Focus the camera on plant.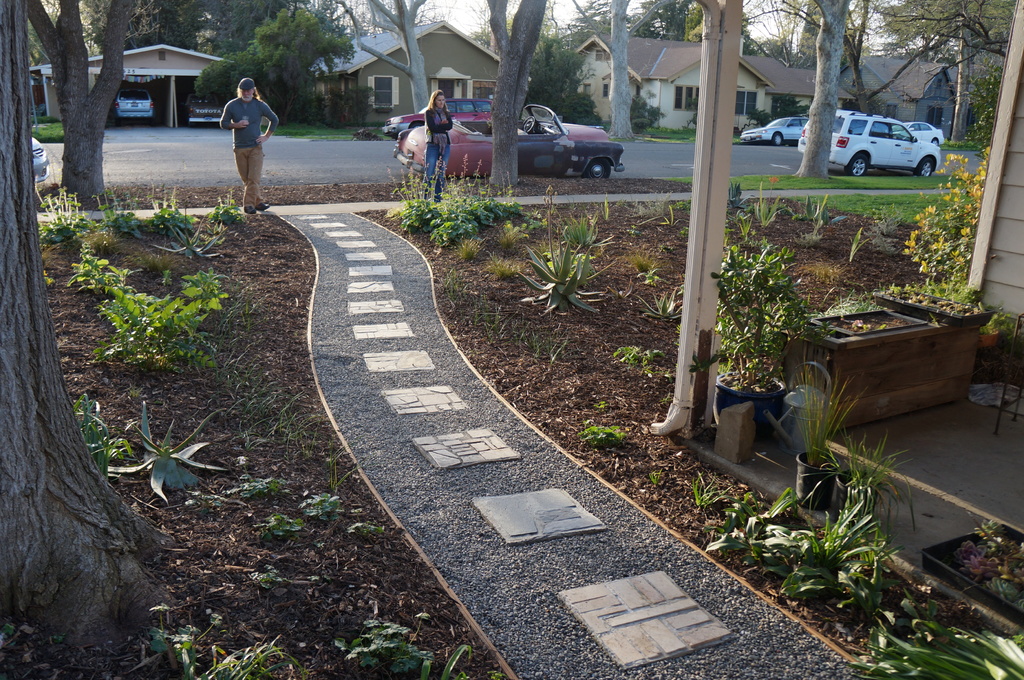
Focus region: x1=454, y1=237, x2=483, y2=269.
